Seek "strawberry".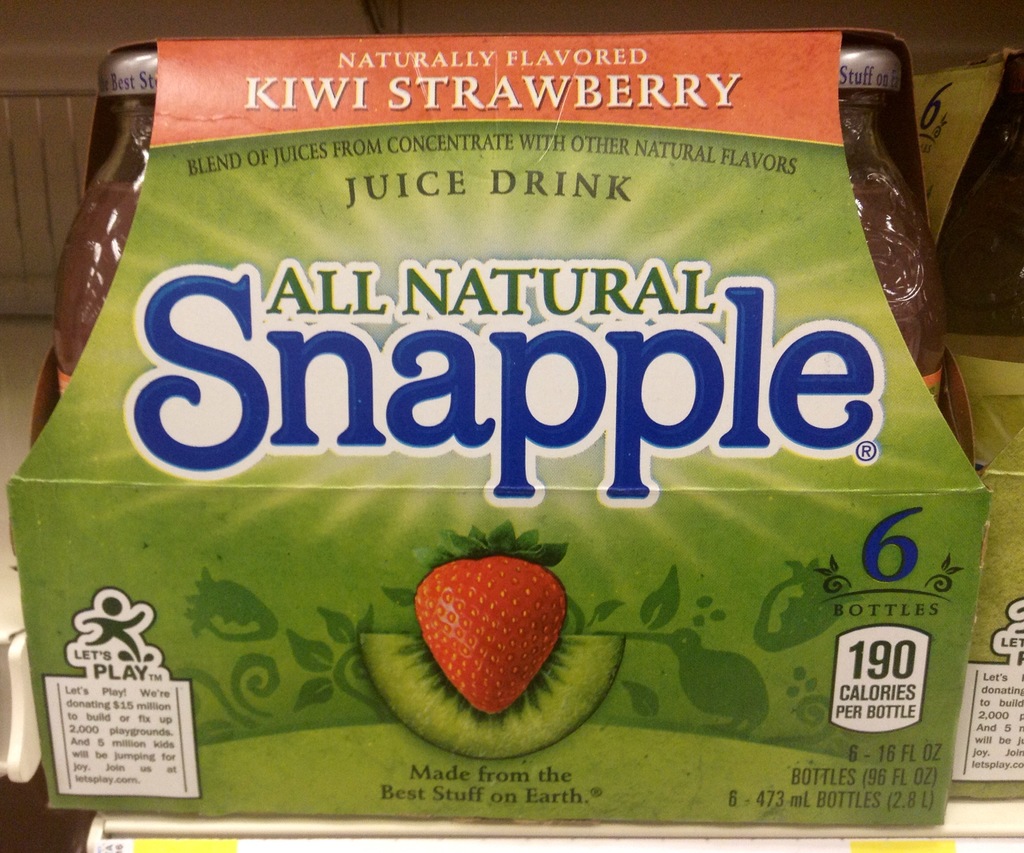
(left=401, top=551, right=580, bottom=713).
